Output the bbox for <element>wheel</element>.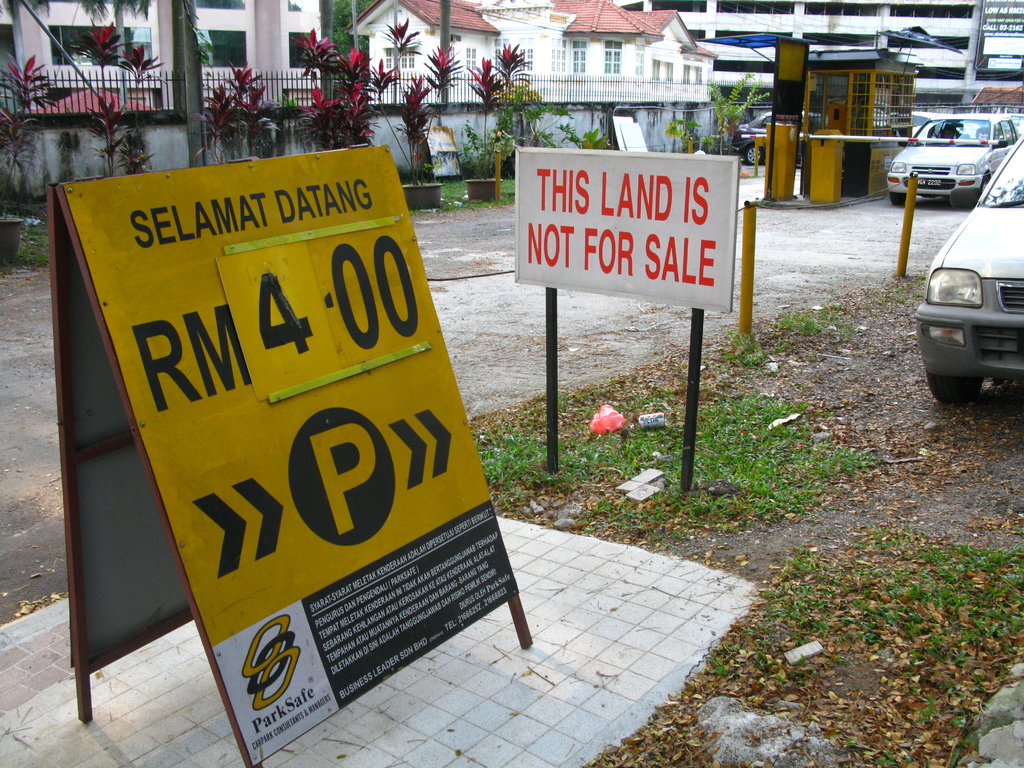
{"left": 745, "top": 145, "right": 765, "bottom": 164}.
